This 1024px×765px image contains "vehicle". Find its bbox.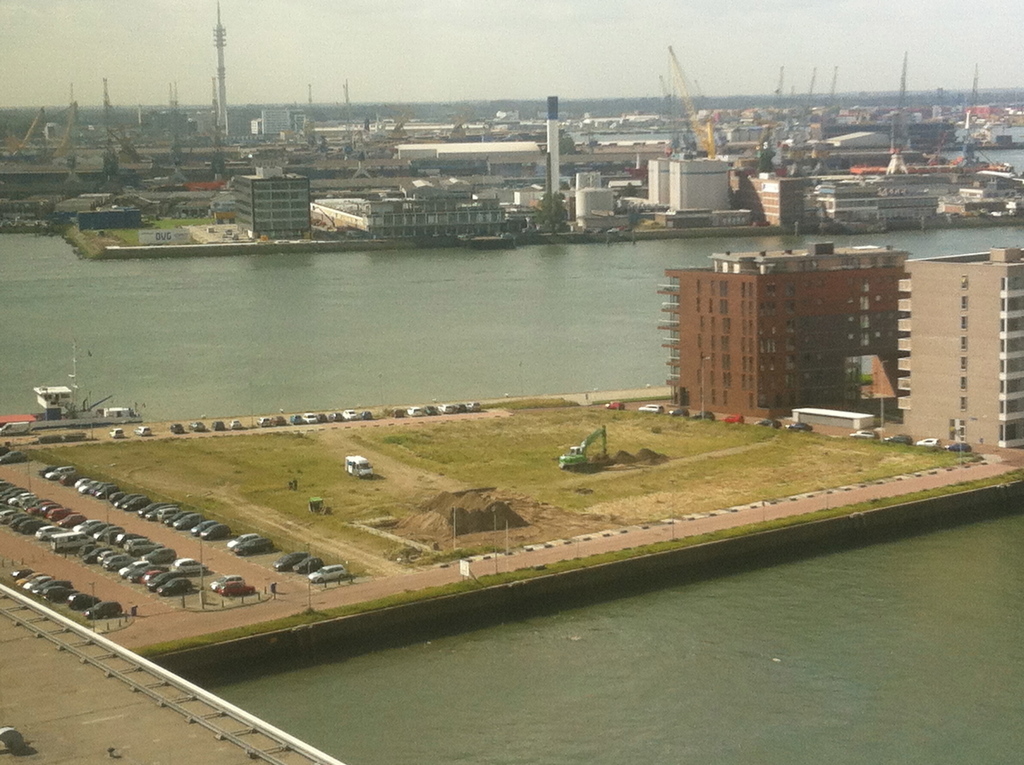
[x1=290, y1=410, x2=309, y2=424].
